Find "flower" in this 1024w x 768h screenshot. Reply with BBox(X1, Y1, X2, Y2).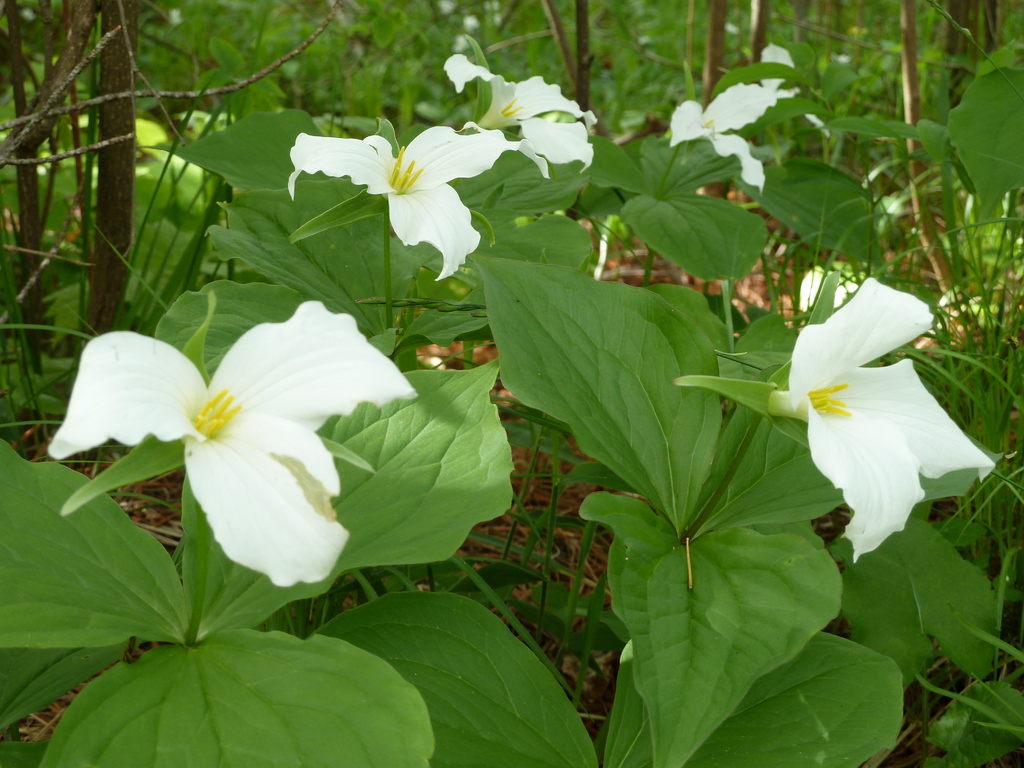
BBox(52, 298, 413, 589).
